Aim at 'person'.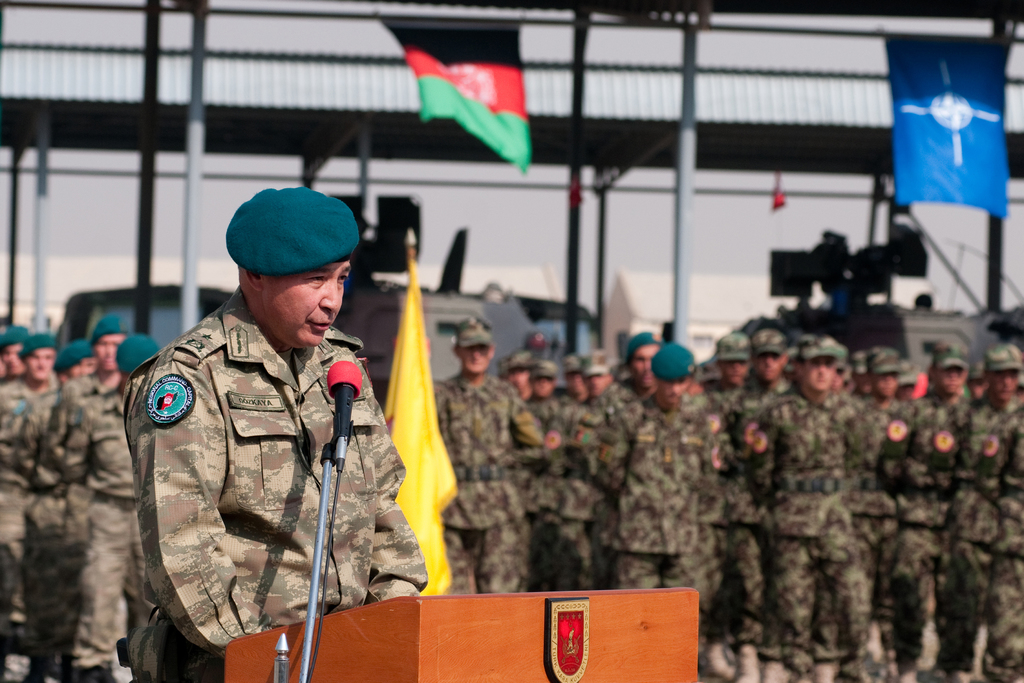
Aimed at Rect(122, 183, 433, 682).
